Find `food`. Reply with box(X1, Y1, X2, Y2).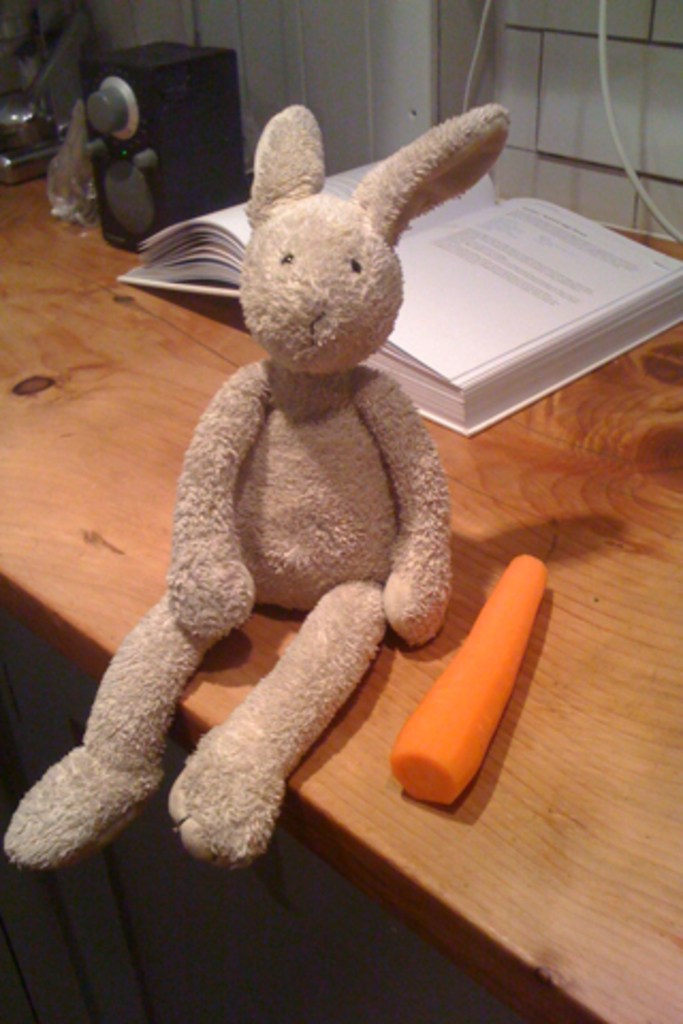
box(391, 570, 540, 768).
